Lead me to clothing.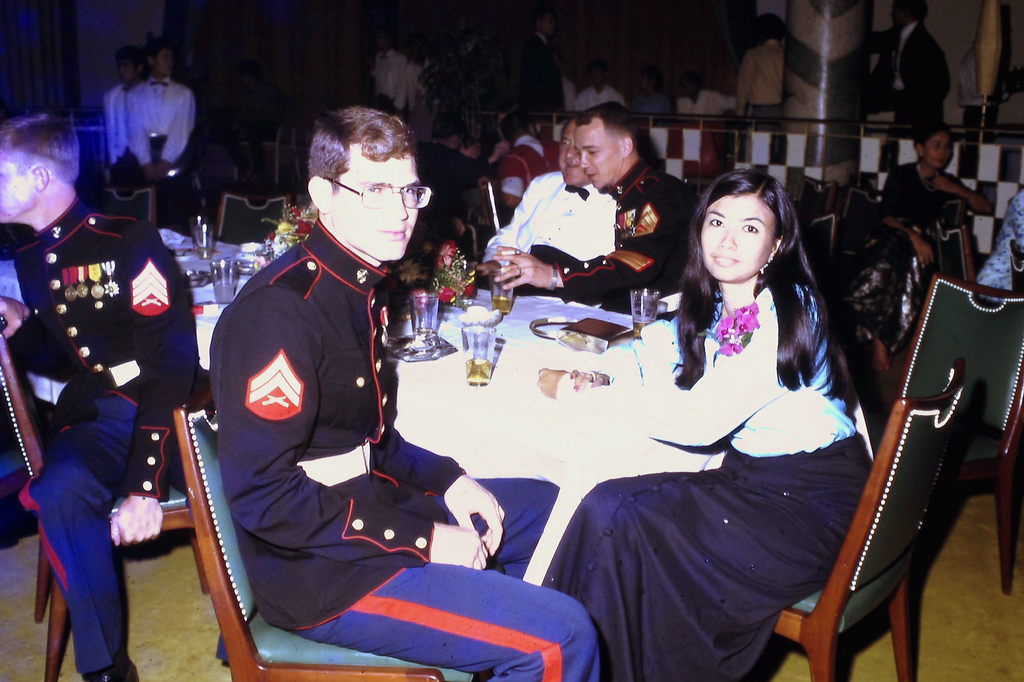
Lead to l=213, t=218, r=589, b=681.
